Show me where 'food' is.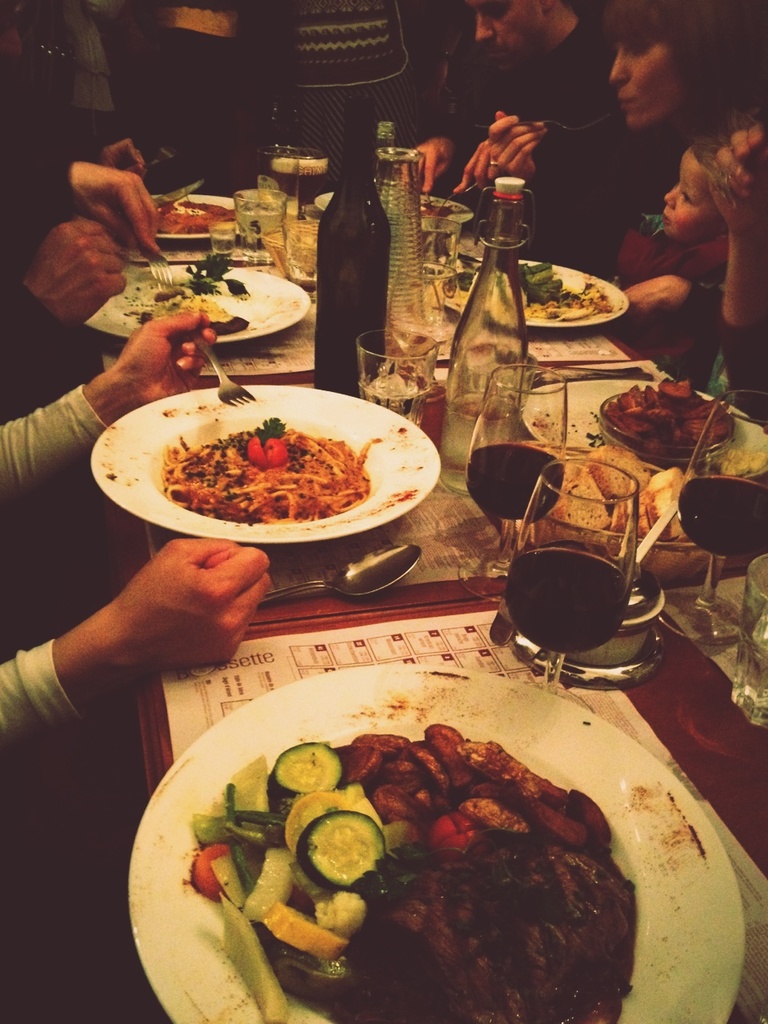
'food' is at (586, 443, 647, 496).
